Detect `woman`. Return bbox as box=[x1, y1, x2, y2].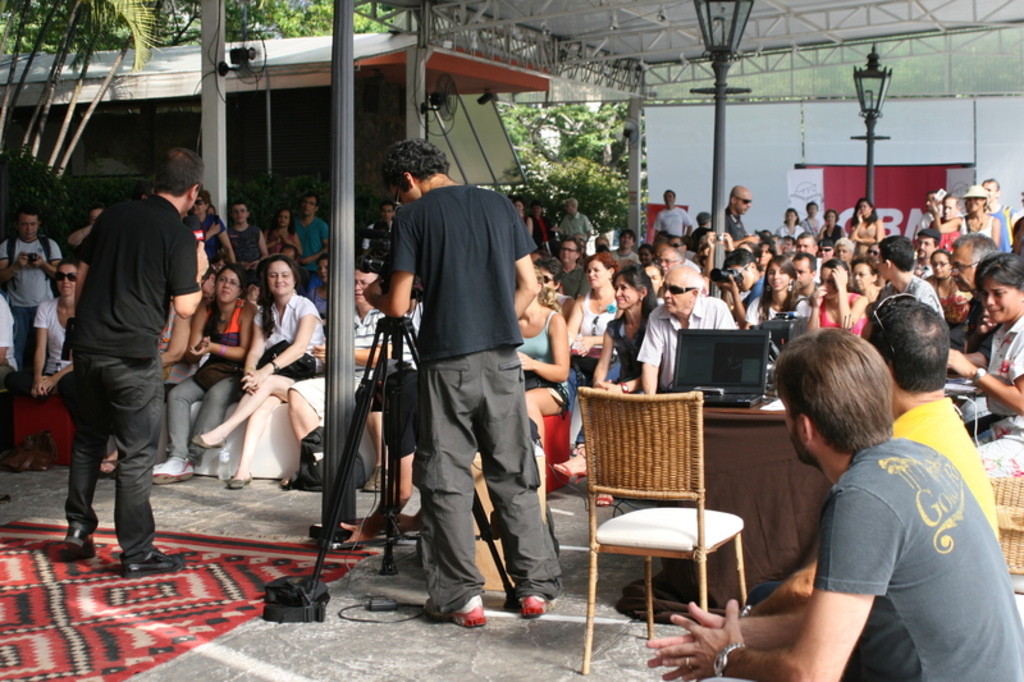
box=[210, 248, 308, 504].
